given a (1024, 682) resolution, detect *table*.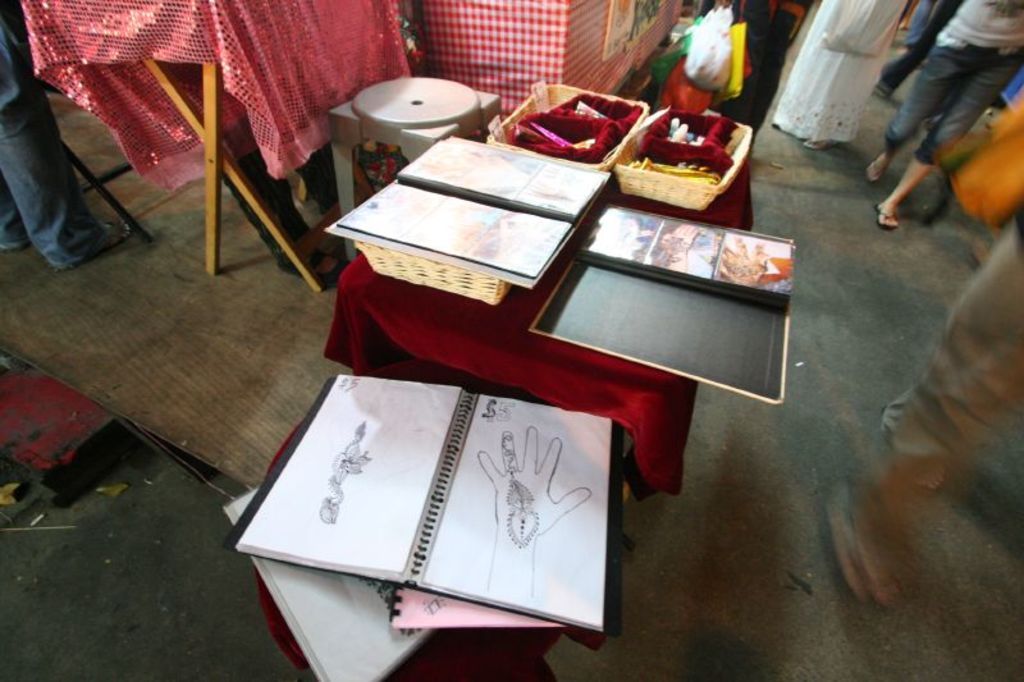
<bbox>18, 0, 410, 285</bbox>.
